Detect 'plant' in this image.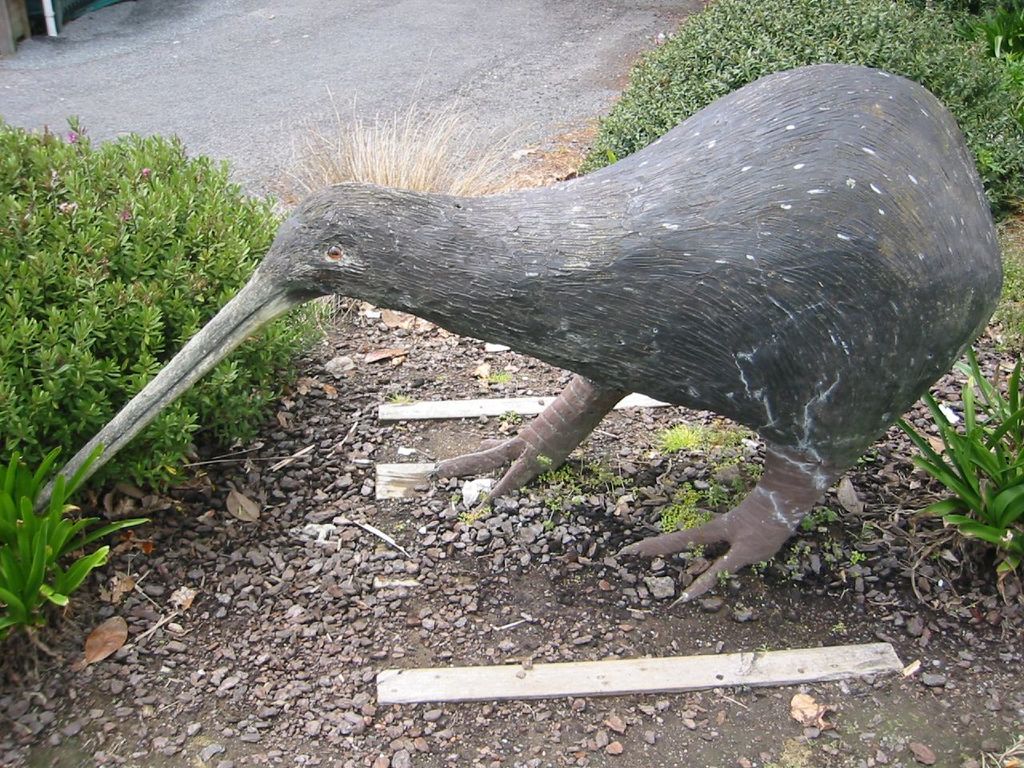
Detection: box=[497, 405, 524, 425].
